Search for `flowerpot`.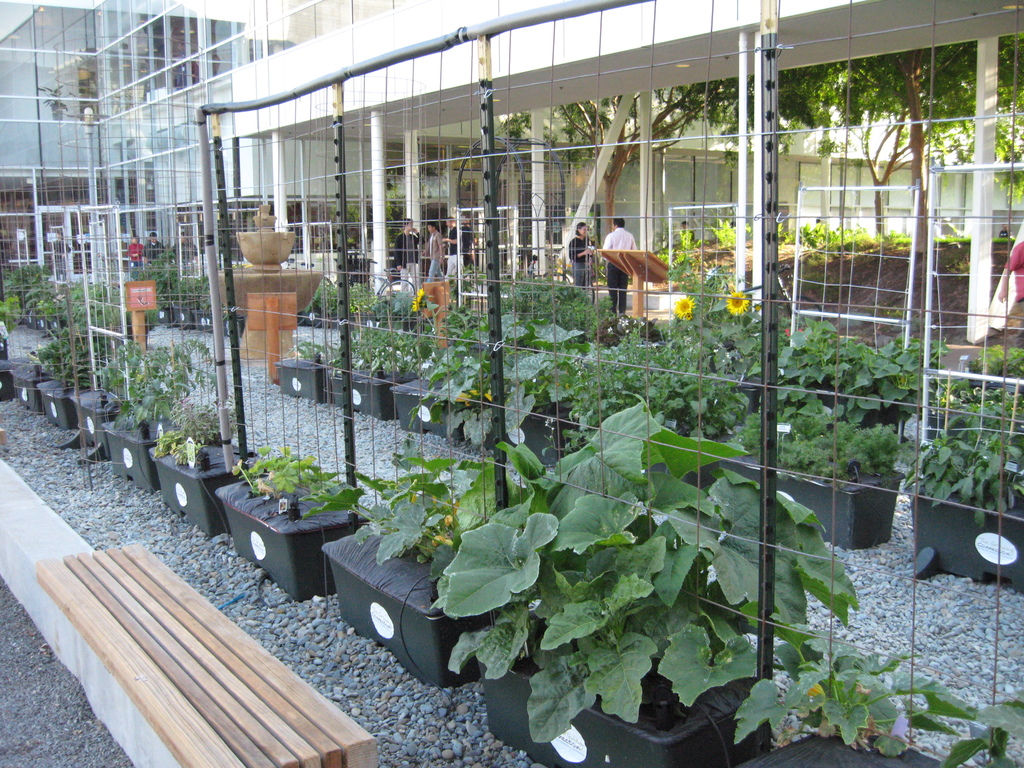
Found at (786,389,906,436).
